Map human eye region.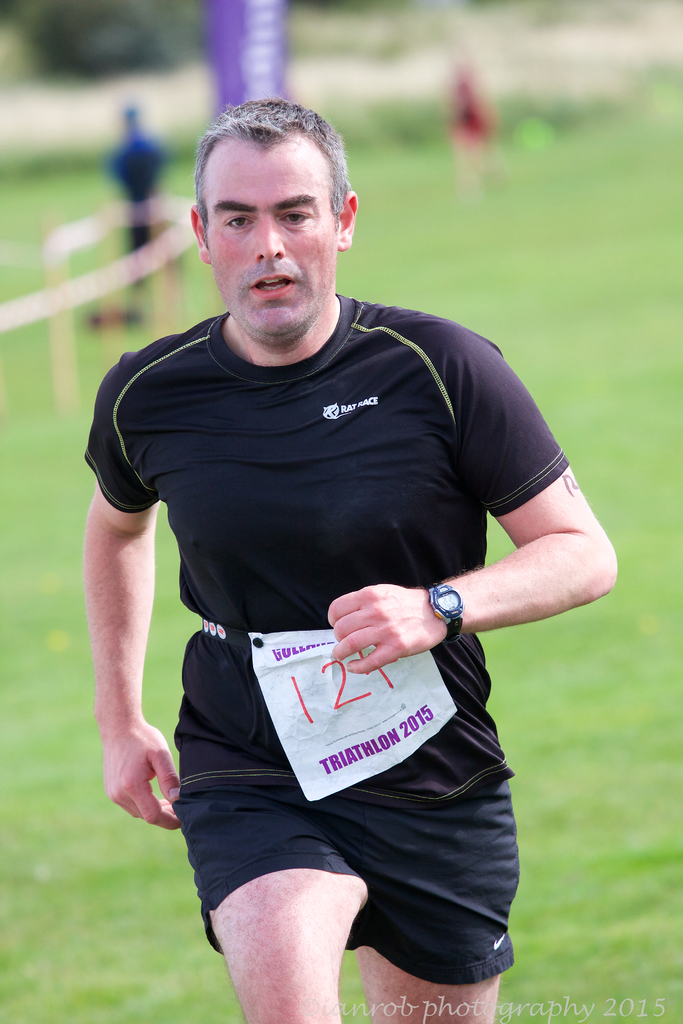
Mapped to 224,211,257,239.
